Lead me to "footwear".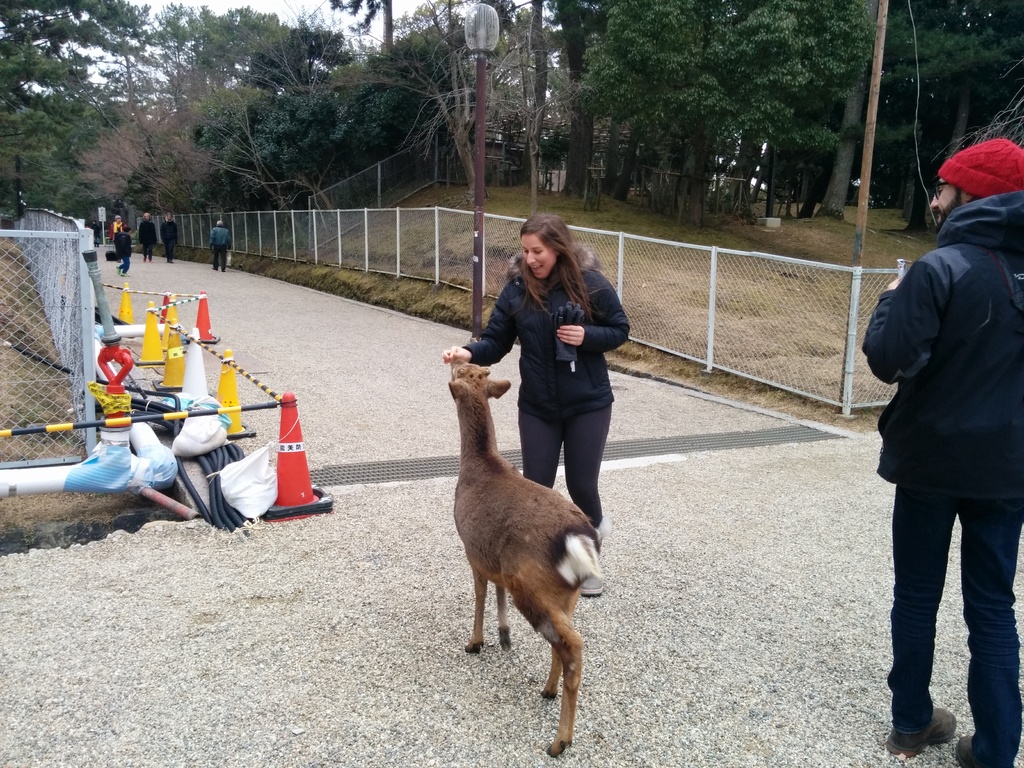
Lead to x1=580 y1=575 x2=599 y2=596.
